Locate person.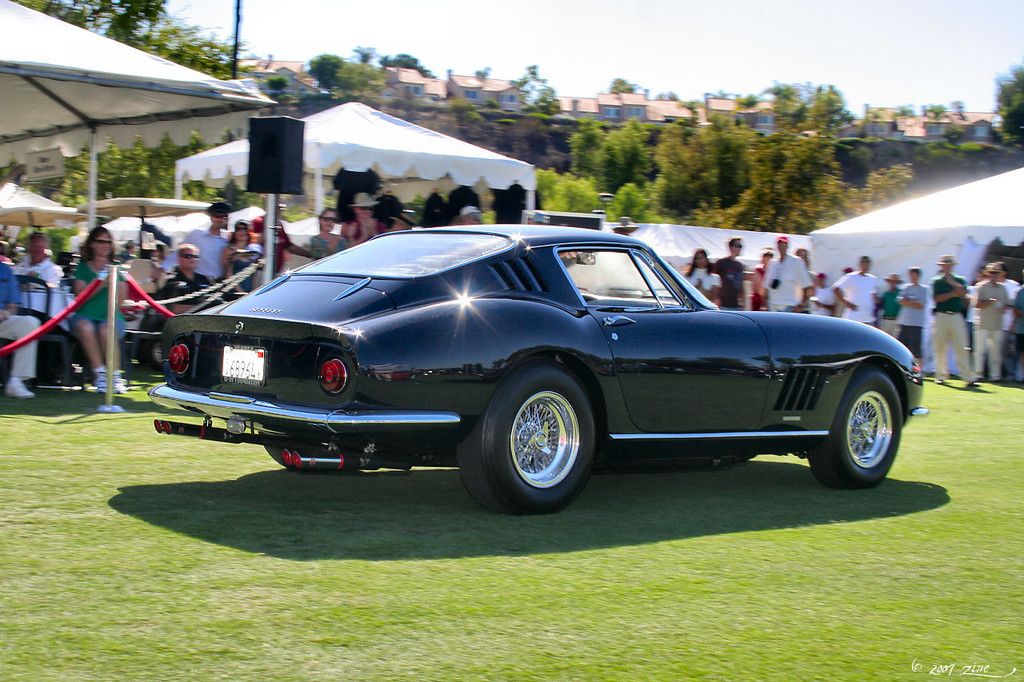
Bounding box: box=[925, 262, 980, 394].
